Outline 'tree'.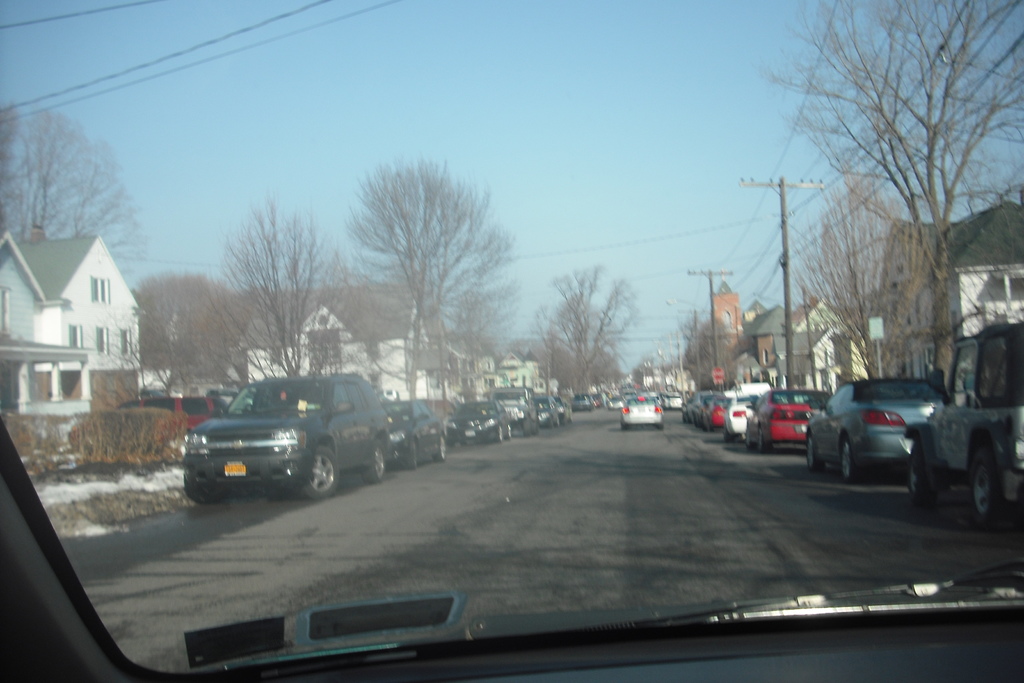
Outline: detection(0, 95, 140, 306).
